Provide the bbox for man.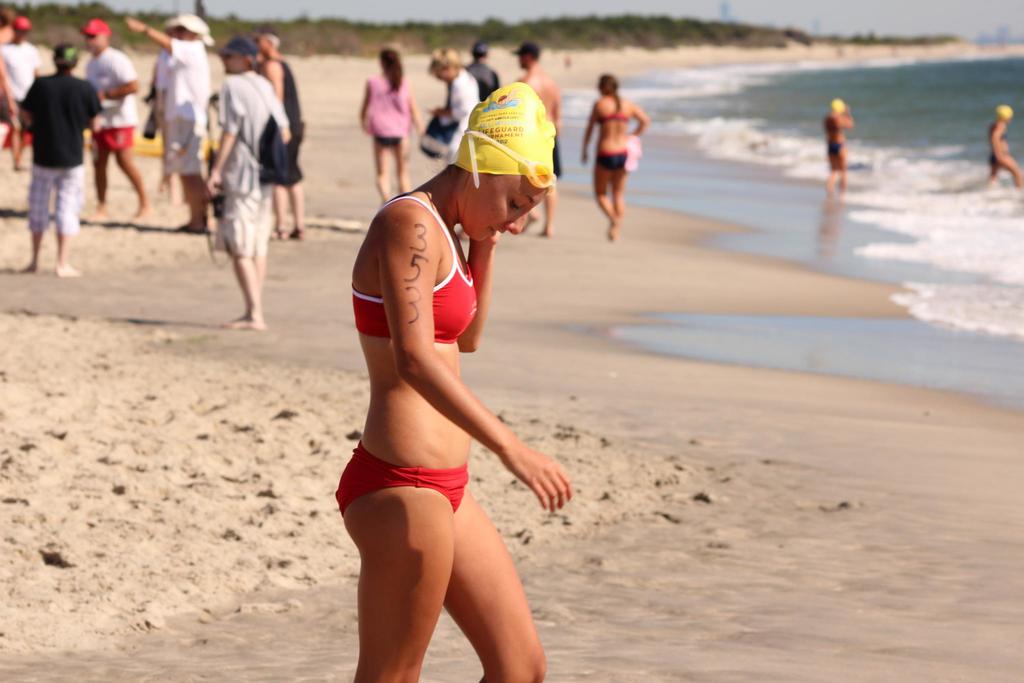
6, 29, 103, 275.
